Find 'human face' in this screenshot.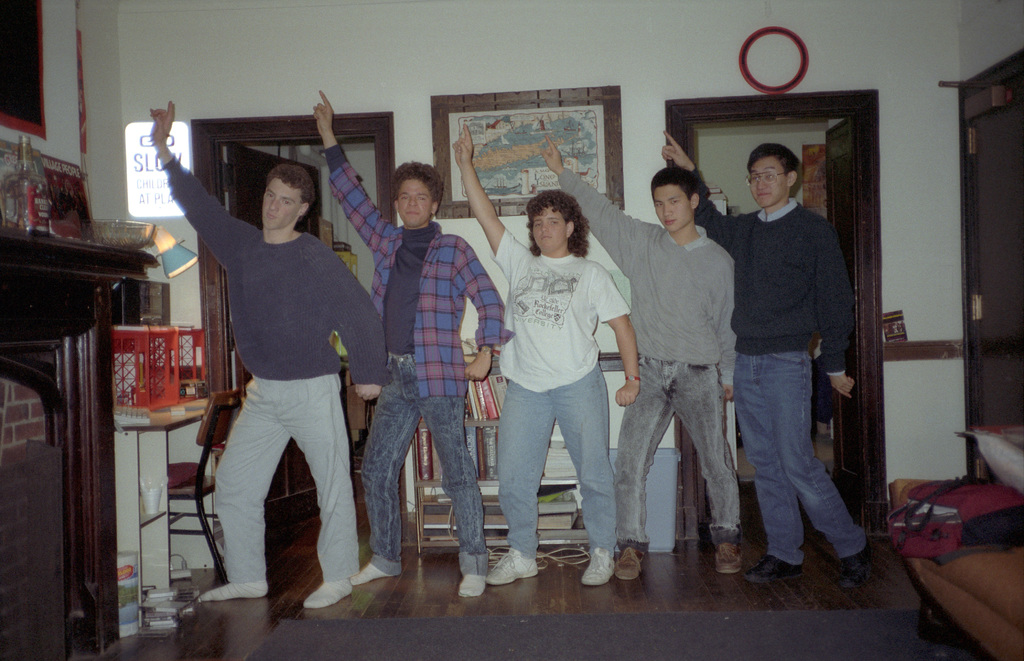
The bounding box for 'human face' is pyautogui.locateOnScreen(749, 157, 785, 204).
